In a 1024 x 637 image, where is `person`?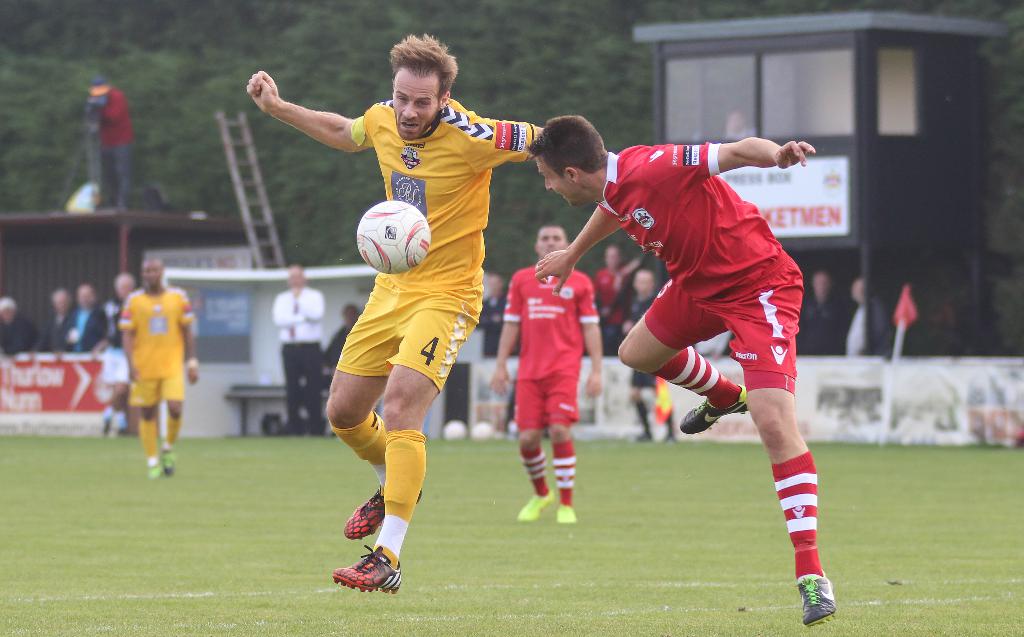
<box>90,81,127,211</box>.
